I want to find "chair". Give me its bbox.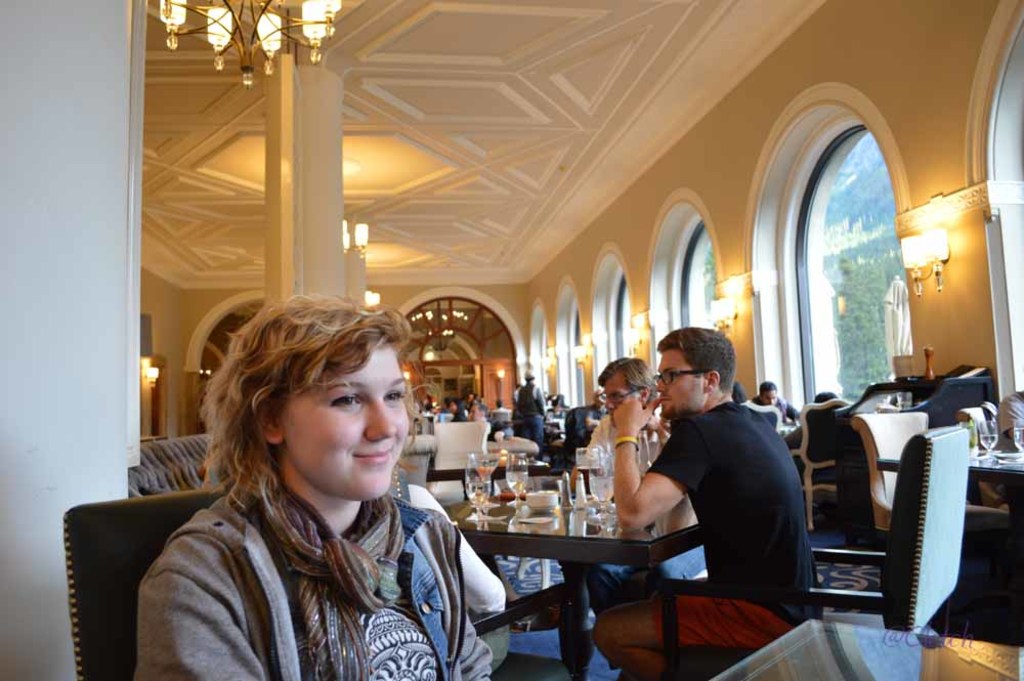
{"left": 486, "top": 411, "right": 510, "bottom": 424}.
